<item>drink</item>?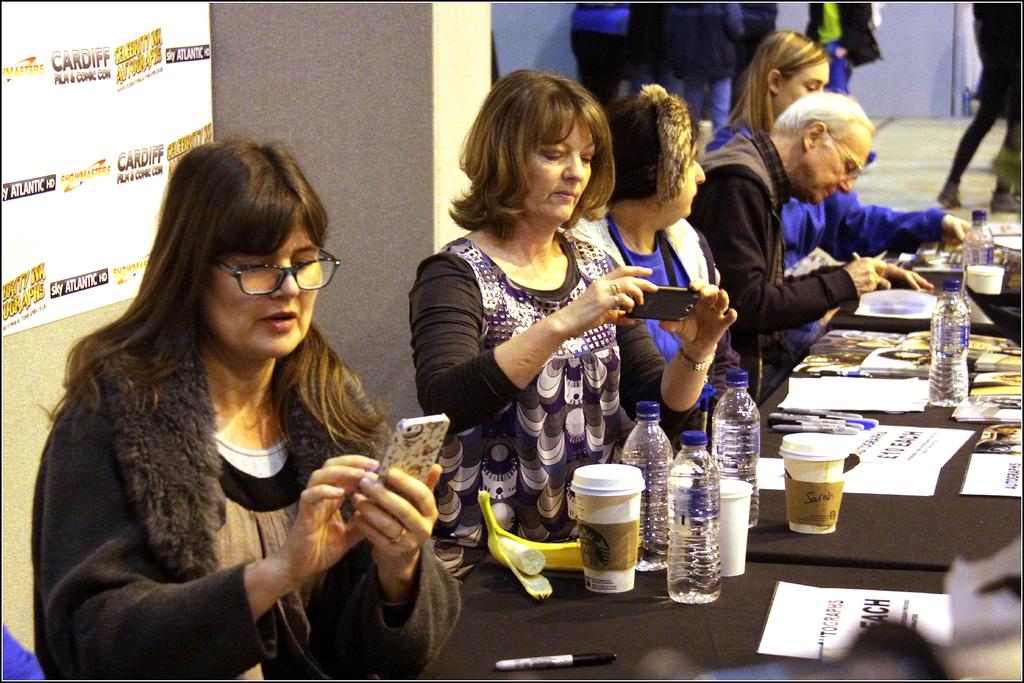
625:460:667:575
